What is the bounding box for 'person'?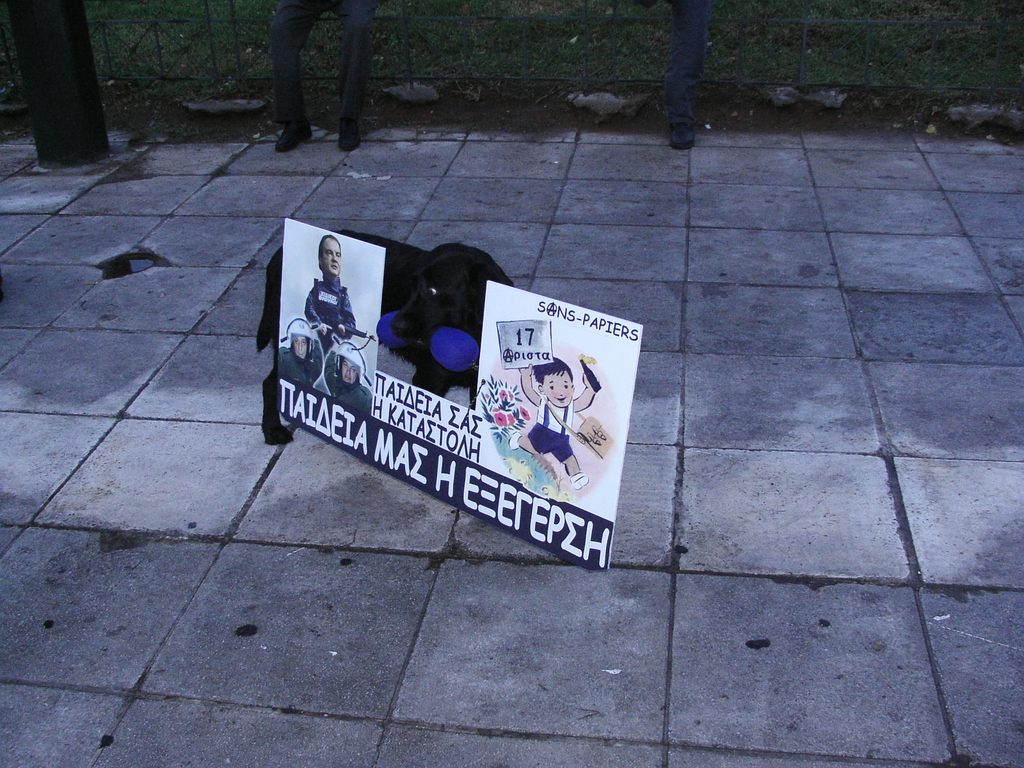
274:0:378:151.
